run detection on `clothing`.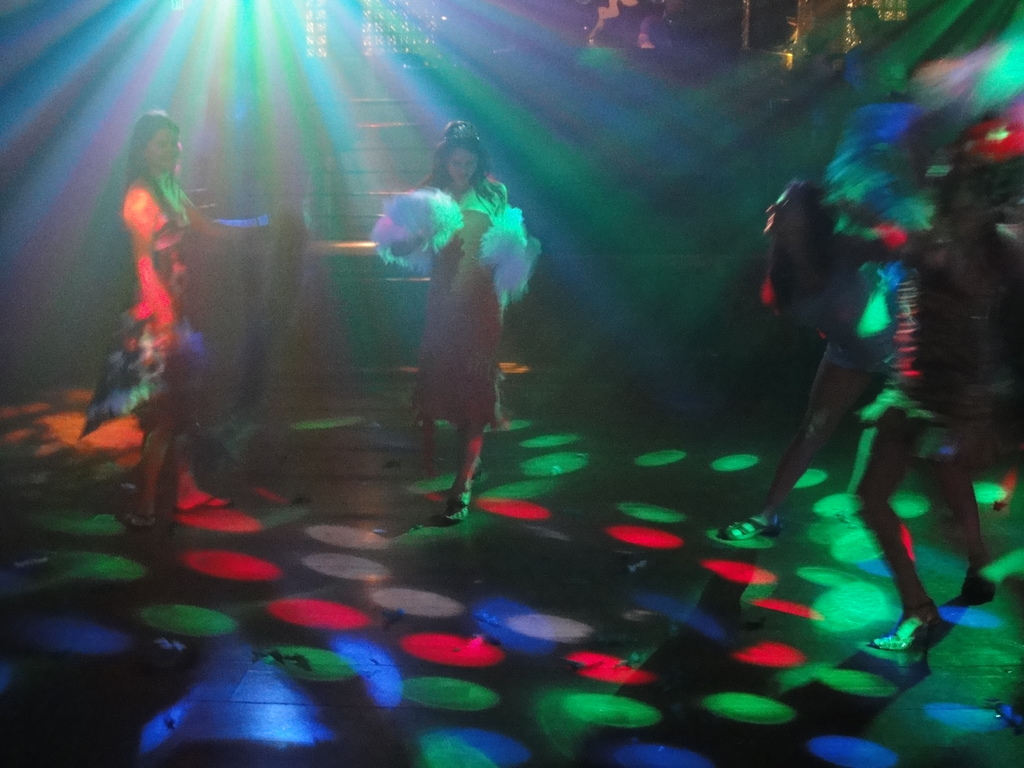
Result: [x1=773, y1=230, x2=900, y2=367].
